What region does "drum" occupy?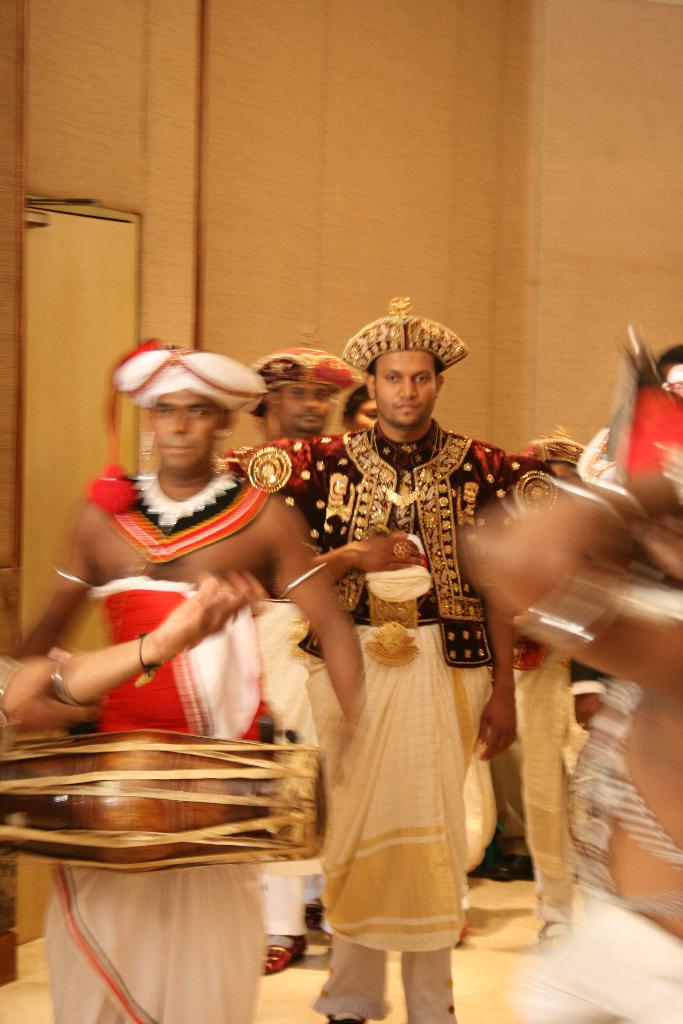
[x1=2, y1=725, x2=329, y2=880].
